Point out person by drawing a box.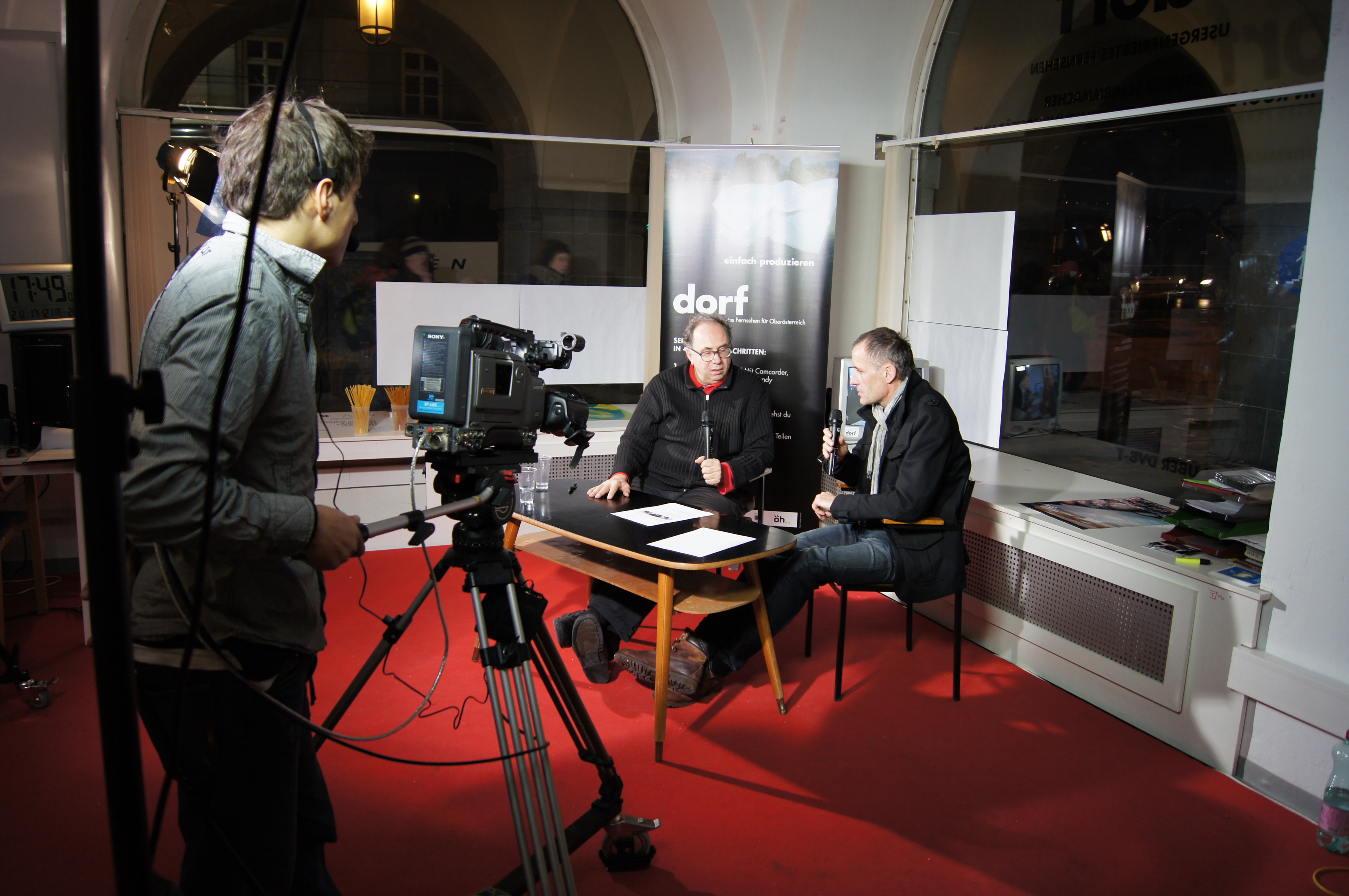
[left=149, top=85, right=216, bottom=188].
